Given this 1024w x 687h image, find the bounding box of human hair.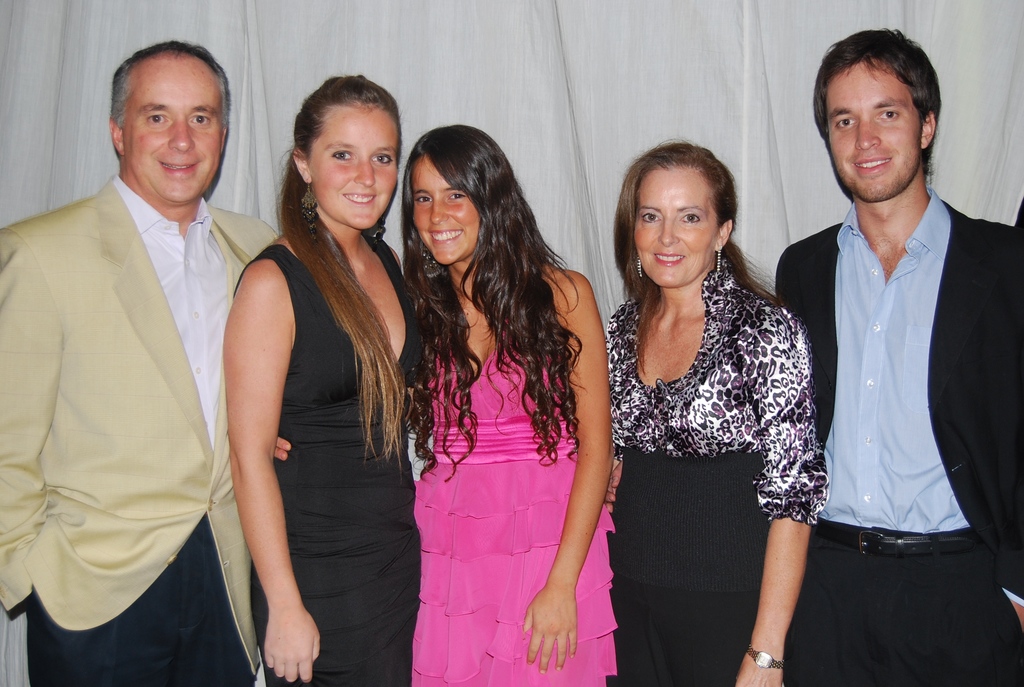
[108, 38, 228, 140].
